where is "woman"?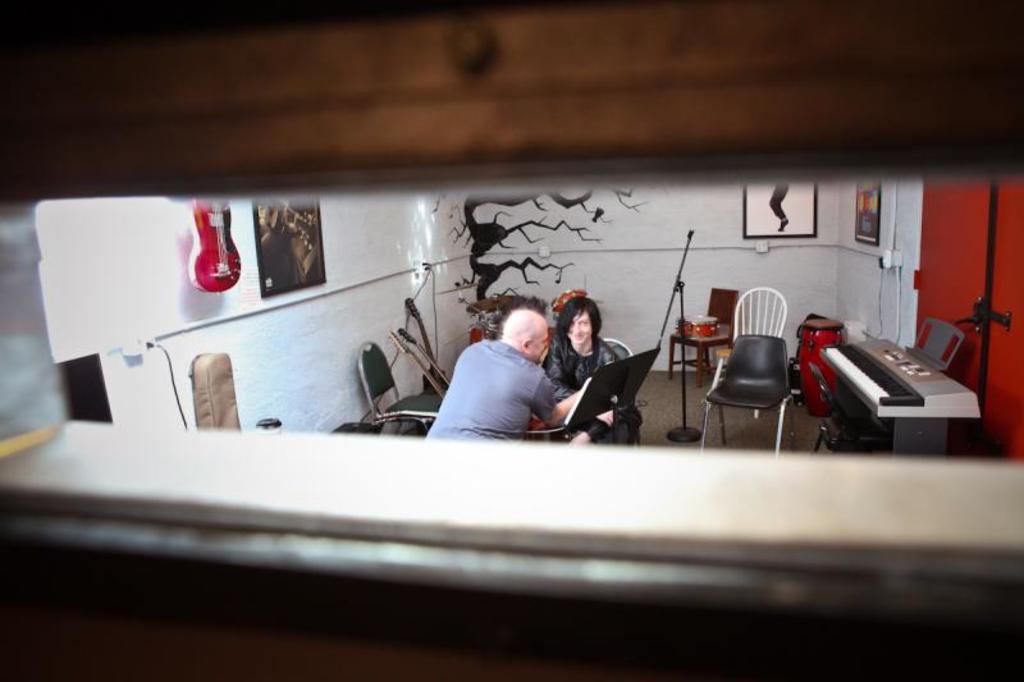
locate(552, 298, 630, 438).
